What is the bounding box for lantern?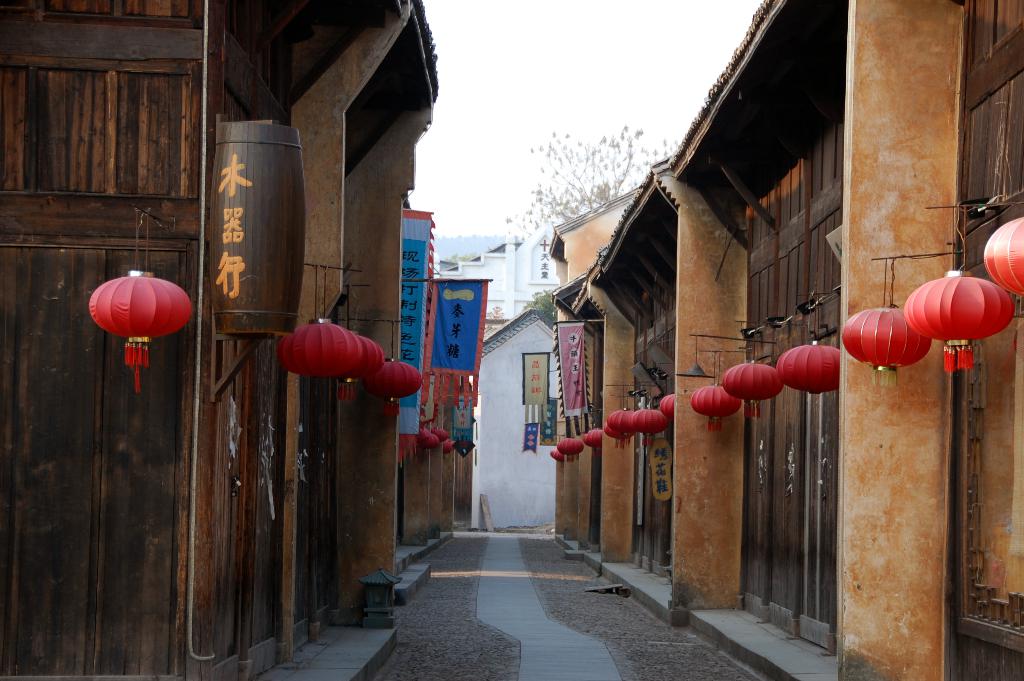
x1=839, y1=304, x2=932, y2=386.
